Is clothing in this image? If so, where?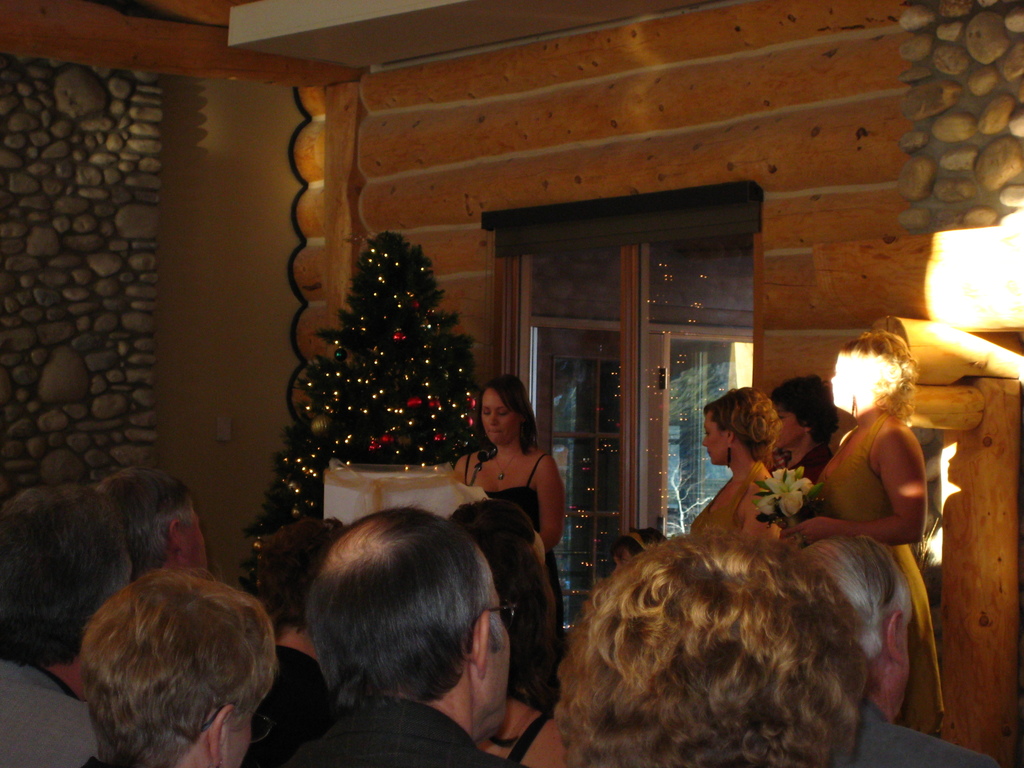
Yes, at 0 652 89 767.
